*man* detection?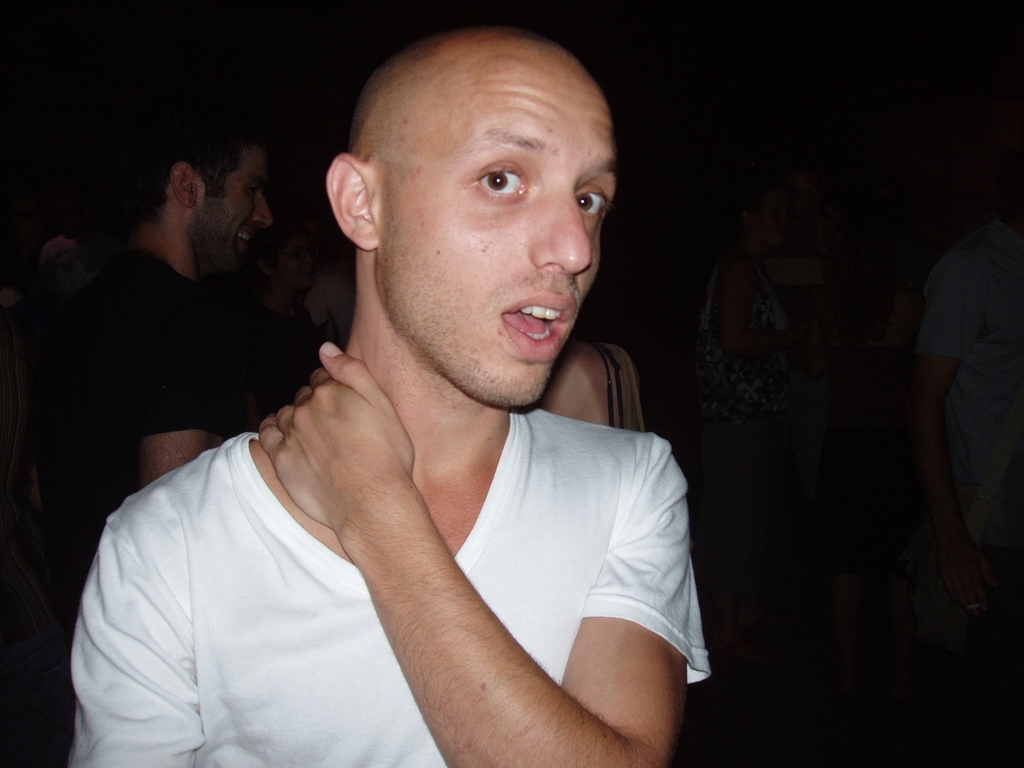
l=79, t=103, r=289, b=491
